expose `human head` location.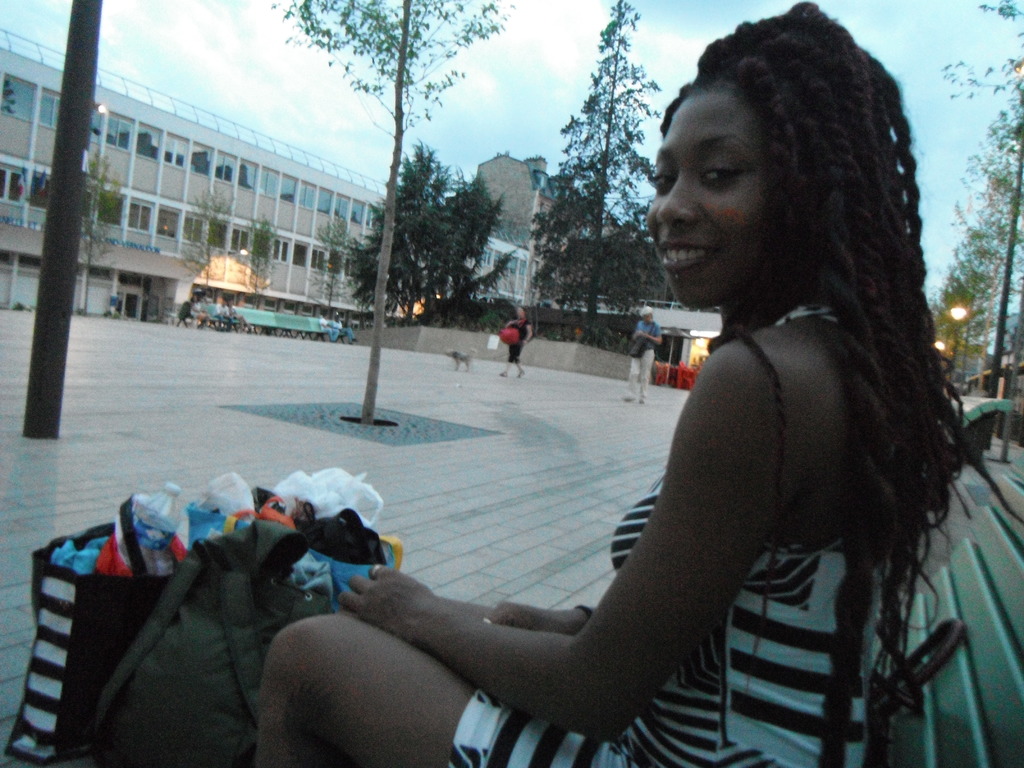
Exposed at {"x1": 511, "y1": 307, "x2": 527, "y2": 322}.
